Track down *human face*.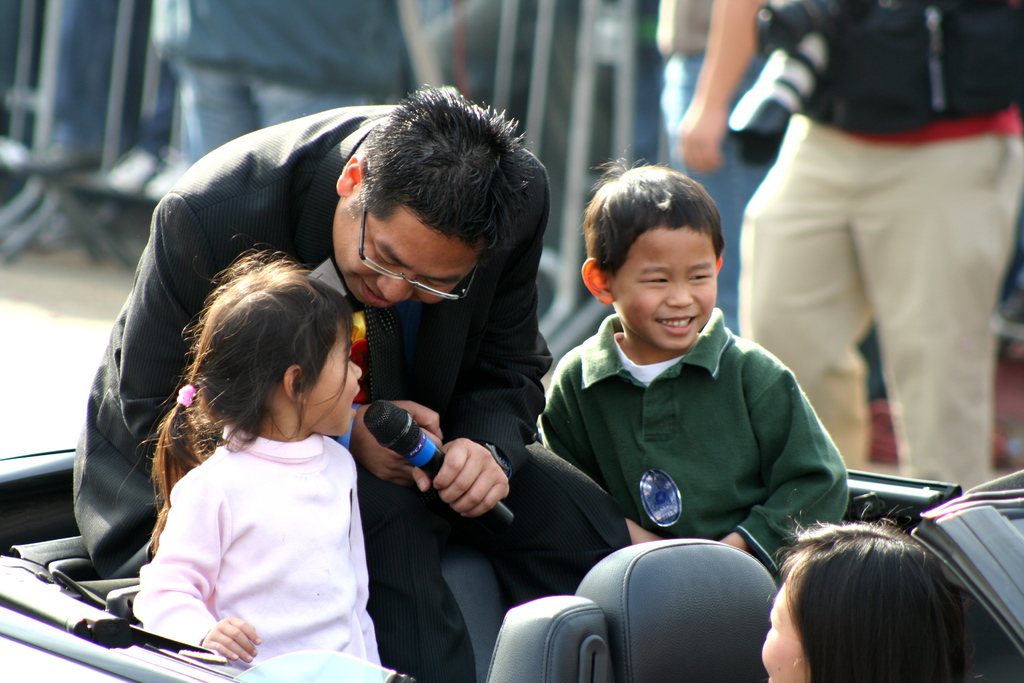
Tracked to {"left": 611, "top": 230, "right": 719, "bottom": 350}.
